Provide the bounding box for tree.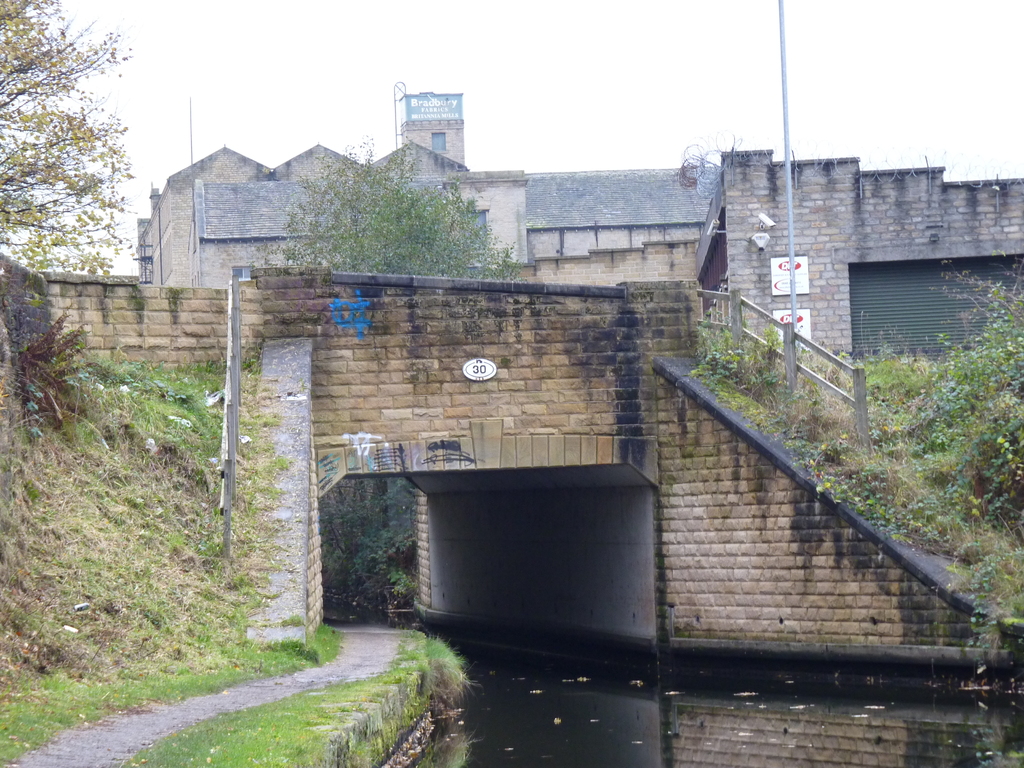
rect(0, 0, 138, 277).
